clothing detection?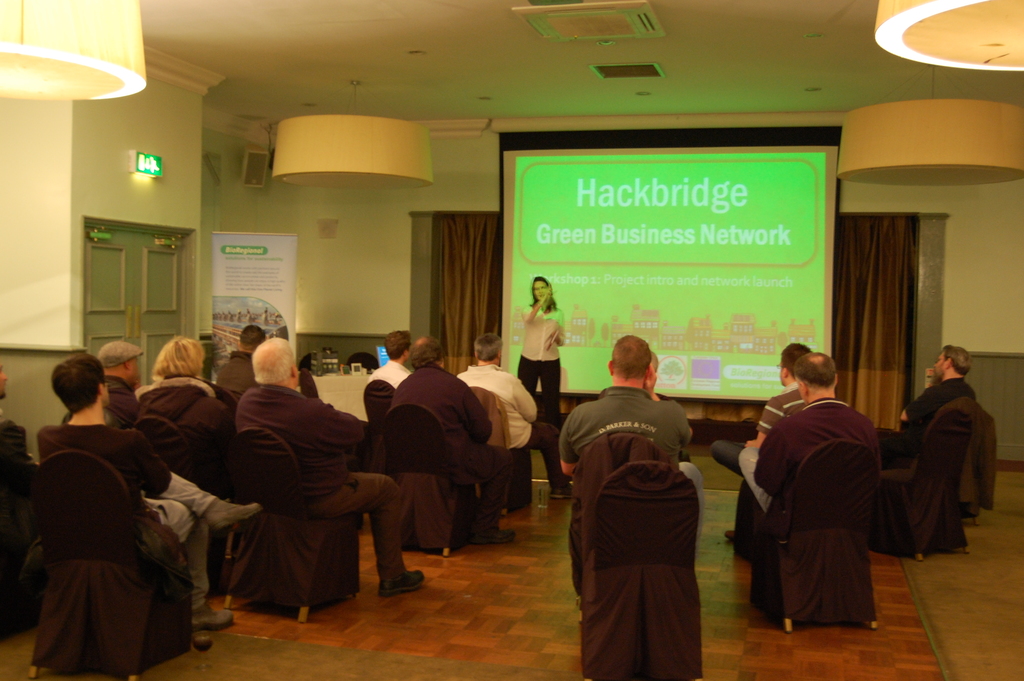
detection(738, 397, 879, 508)
